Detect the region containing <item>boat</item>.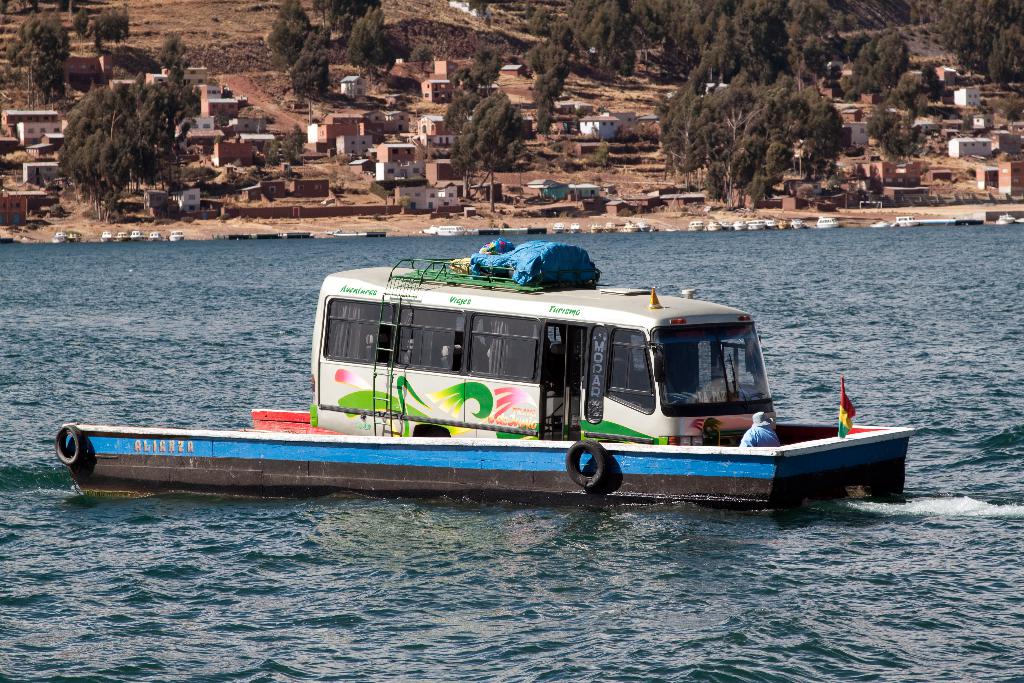
BBox(141, 226, 165, 243).
